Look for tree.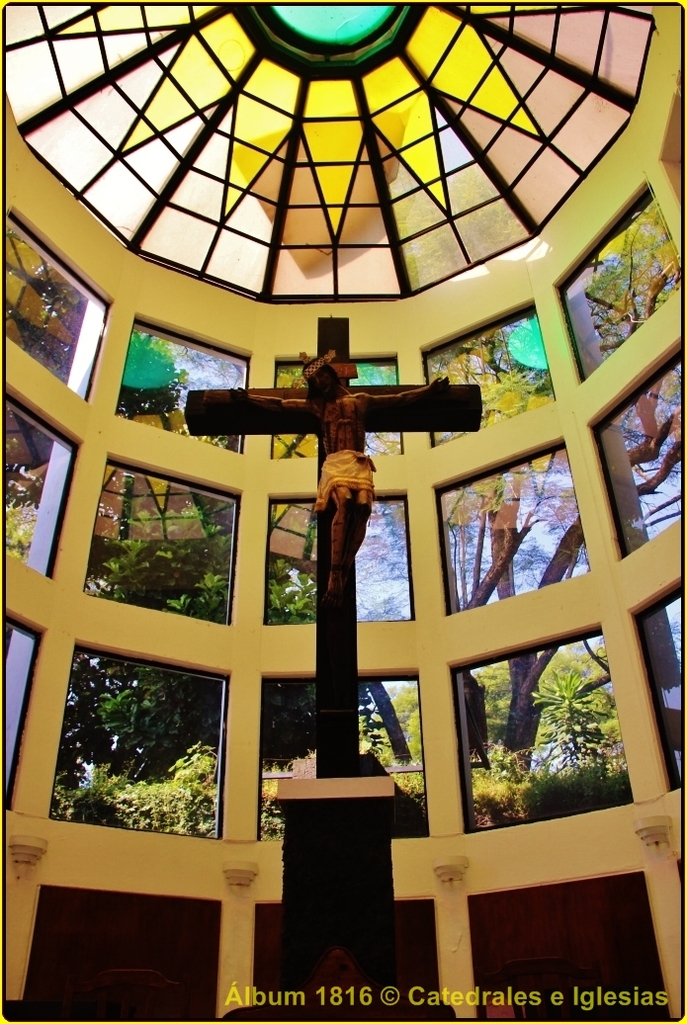
Found: locate(74, 434, 255, 635).
